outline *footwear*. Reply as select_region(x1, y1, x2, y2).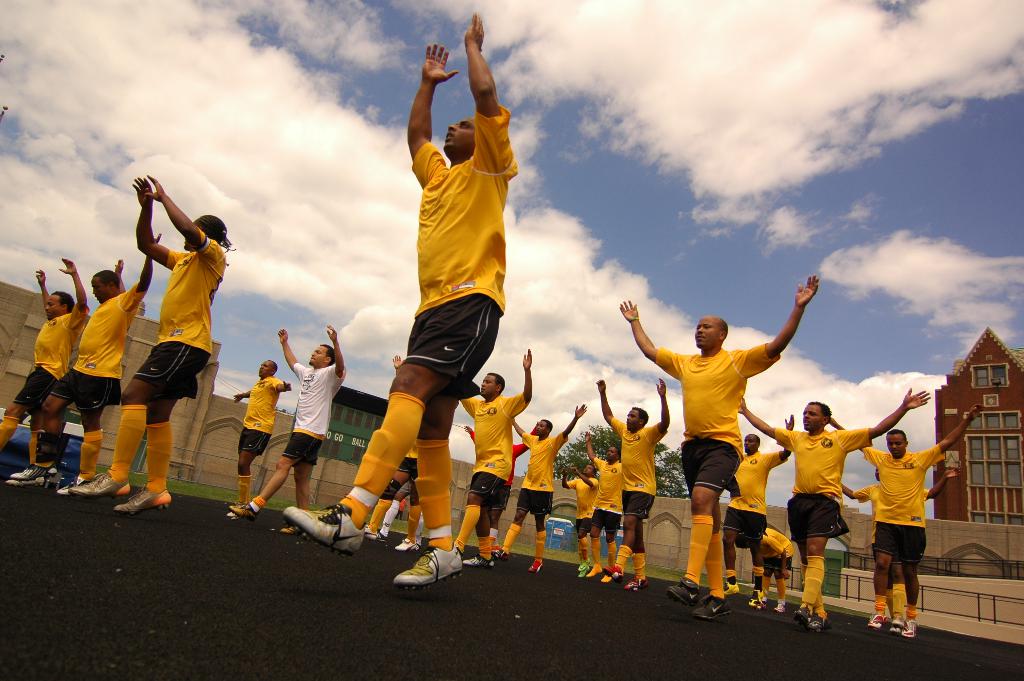
select_region(66, 470, 132, 504).
